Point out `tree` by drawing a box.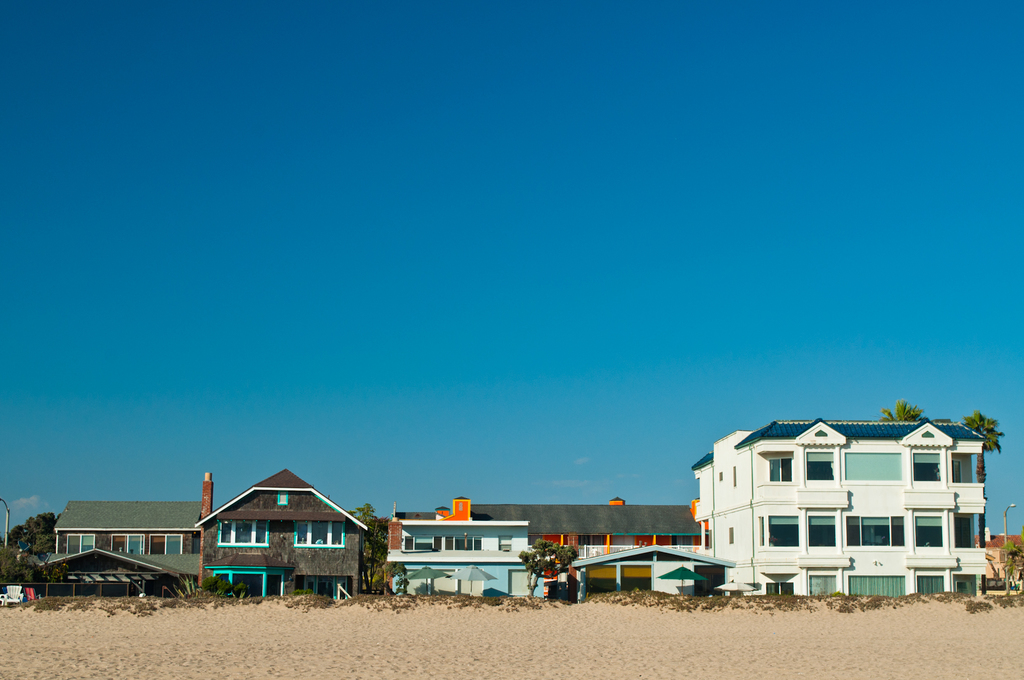
<region>876, 394, 929, 423</region>.
